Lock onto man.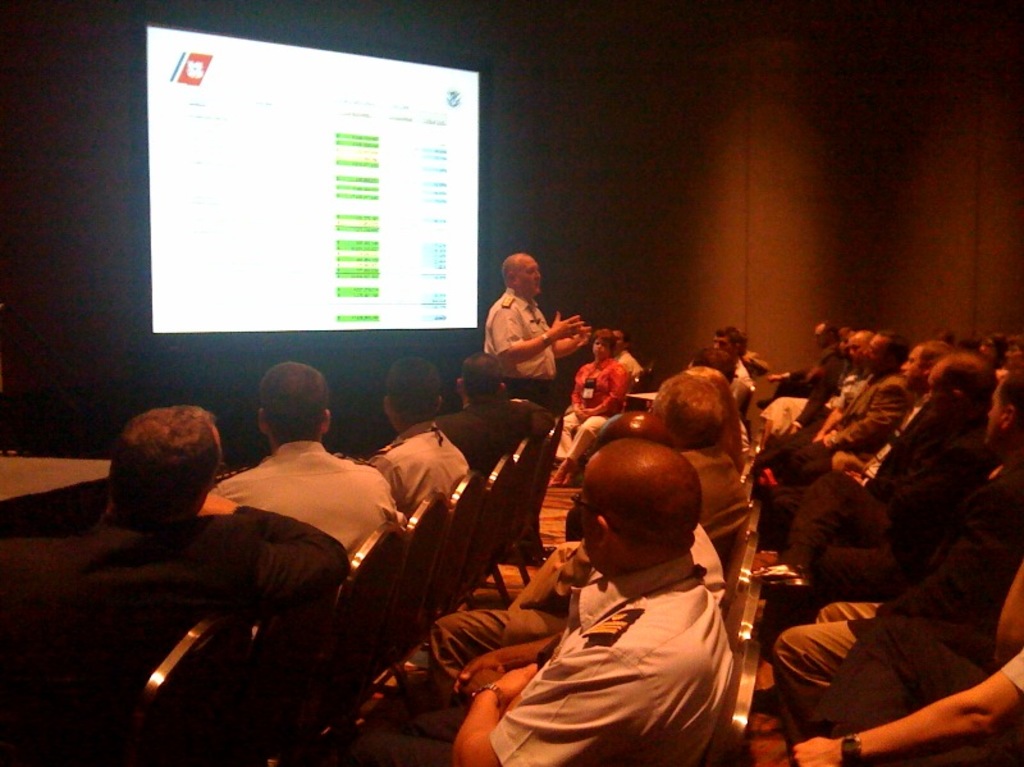
Locked: 550,325,635,476.
